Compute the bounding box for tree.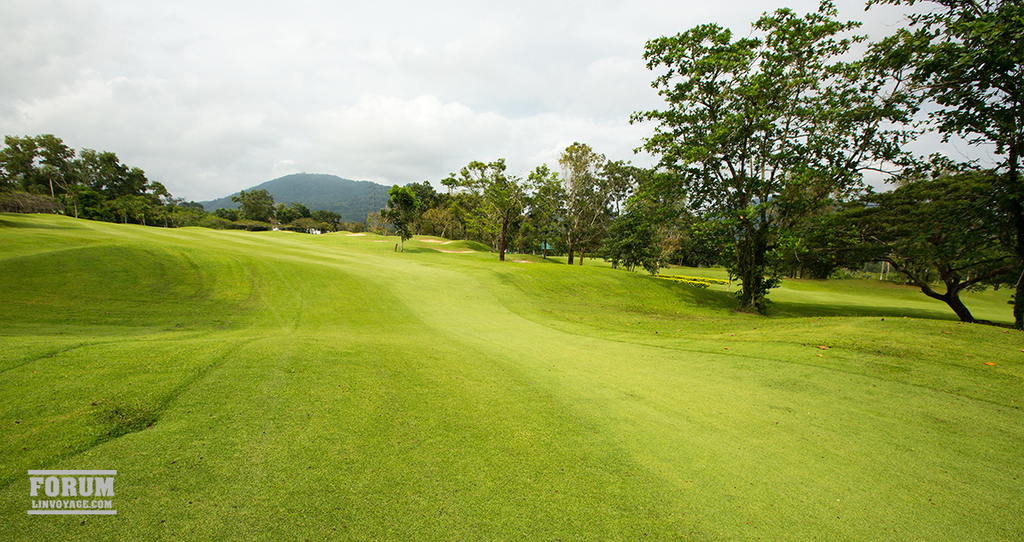
(left=578, top=163, right=626, bottom=263).
